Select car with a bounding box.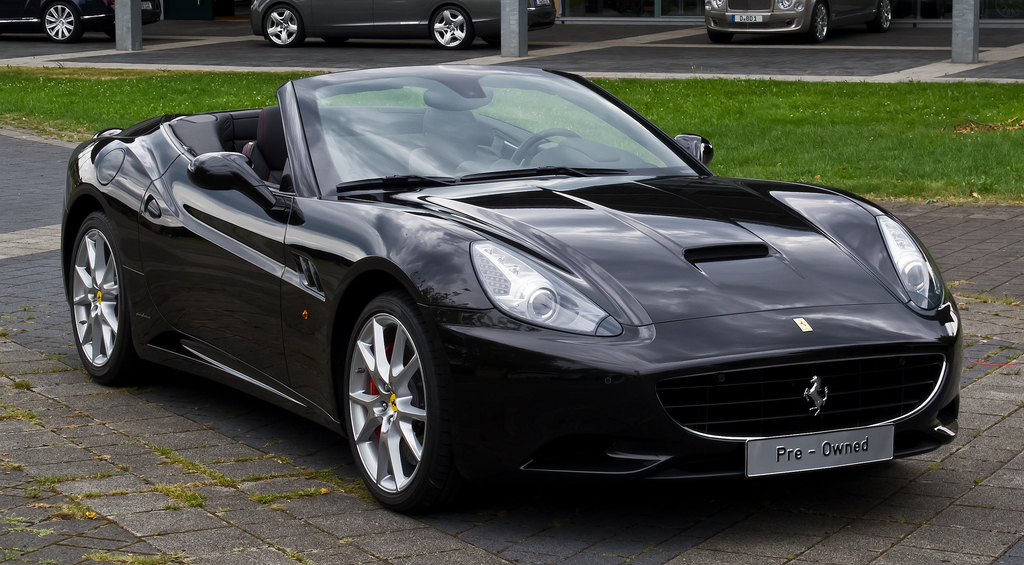
0:0:161:44.
